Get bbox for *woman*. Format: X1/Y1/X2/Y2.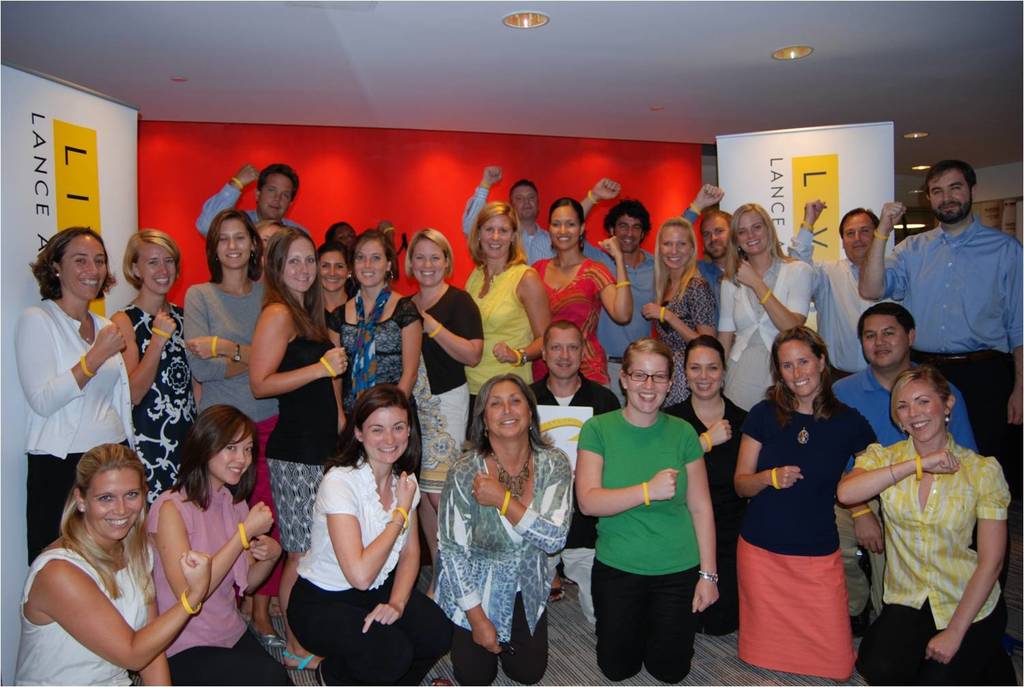
15/448/215/686.
